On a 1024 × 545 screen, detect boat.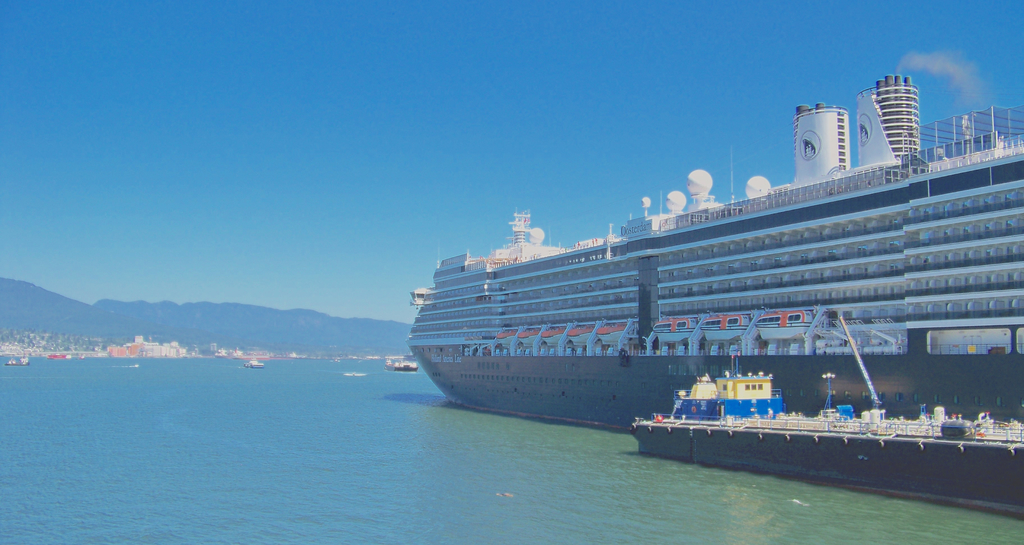
detection(628, 355, 1023, 519).
